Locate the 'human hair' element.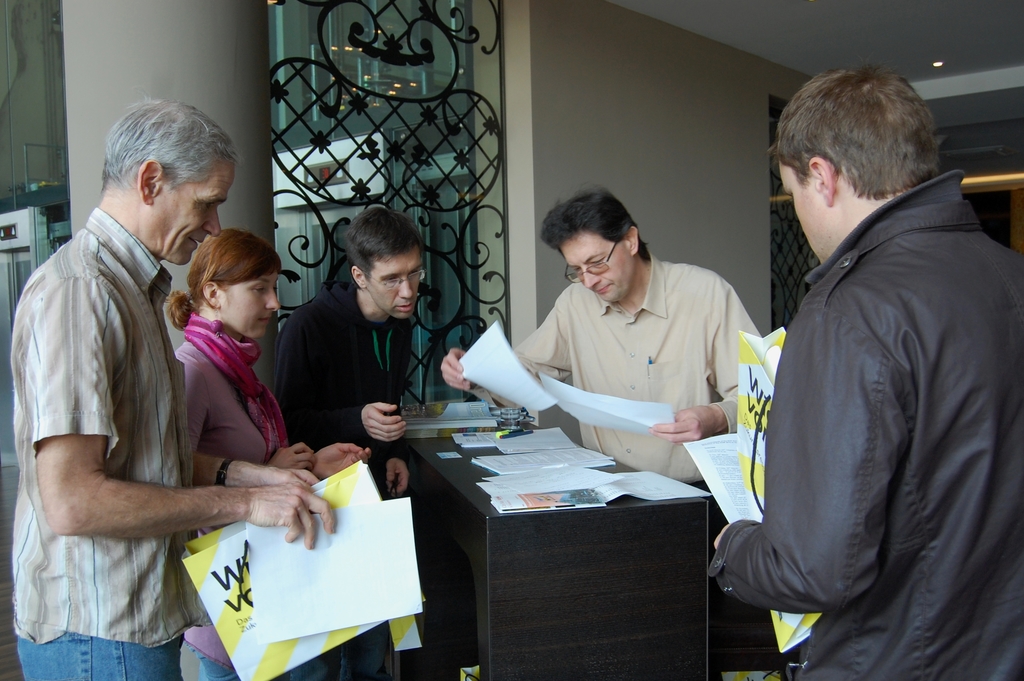
Element bbox: 105 88 244 200.
